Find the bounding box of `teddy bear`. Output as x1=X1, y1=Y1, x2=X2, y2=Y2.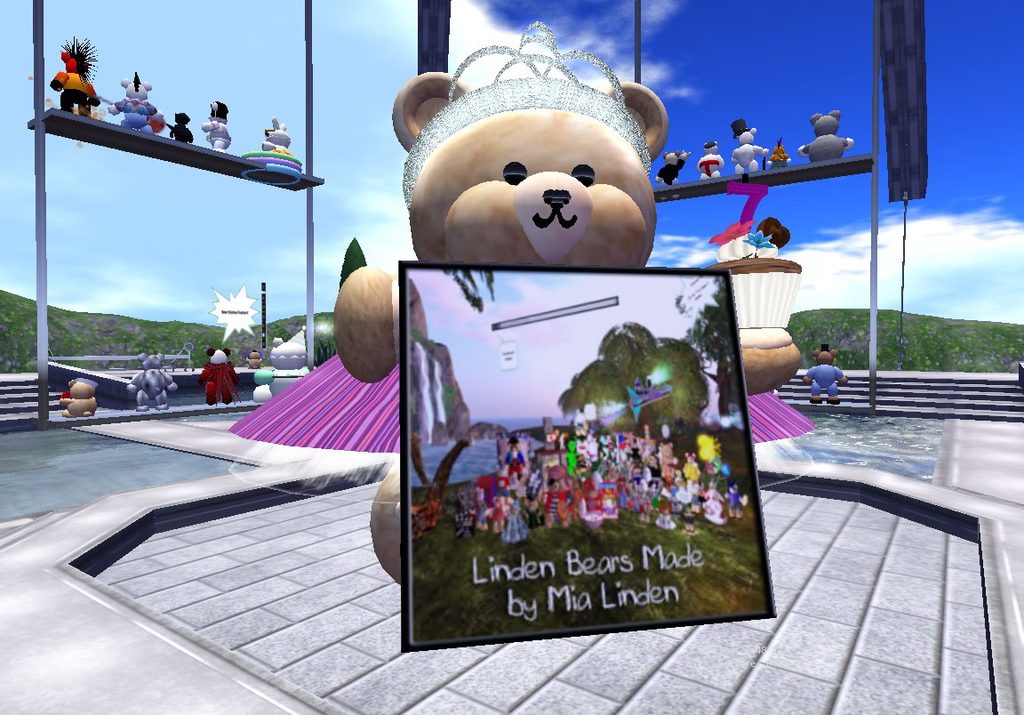
x1=129, y1=349, x2=180, y2=414.
